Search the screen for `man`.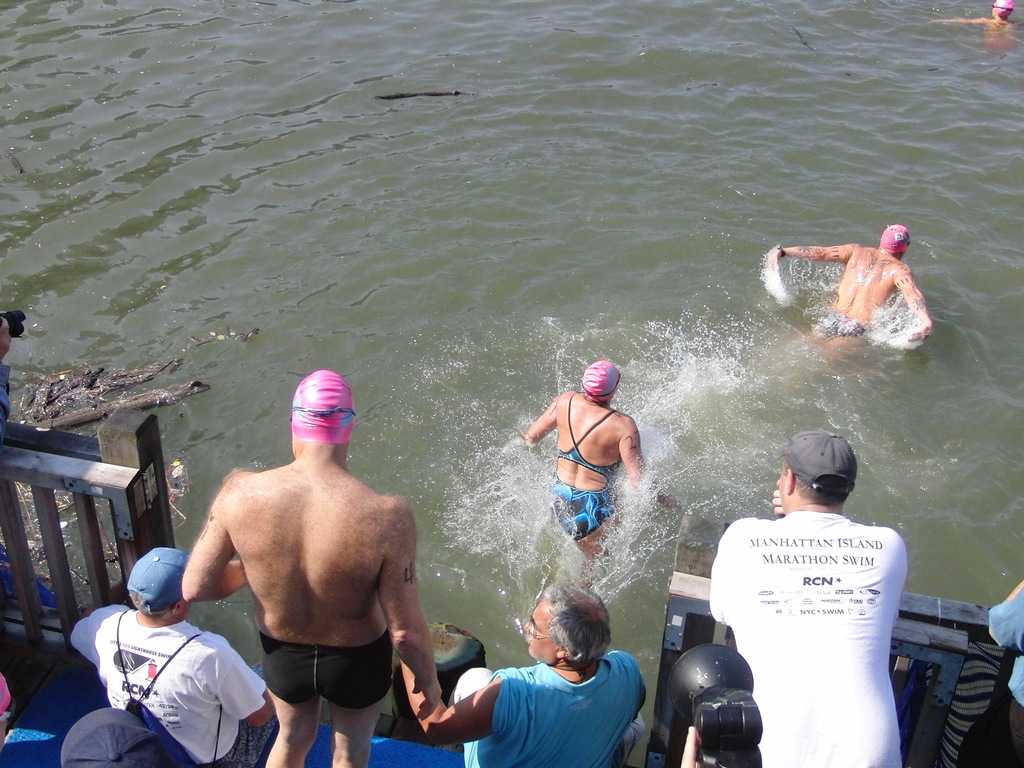
Found at bbox=[989, 577, 1023, 767].
